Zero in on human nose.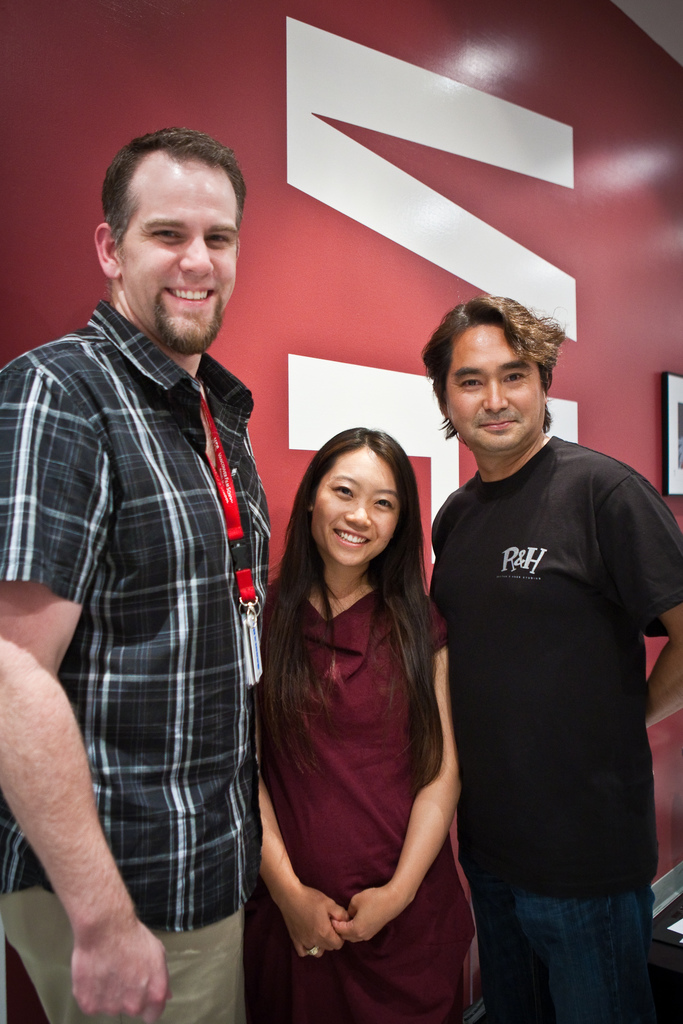
Zeroed in: 179, 234, 217, 276.
